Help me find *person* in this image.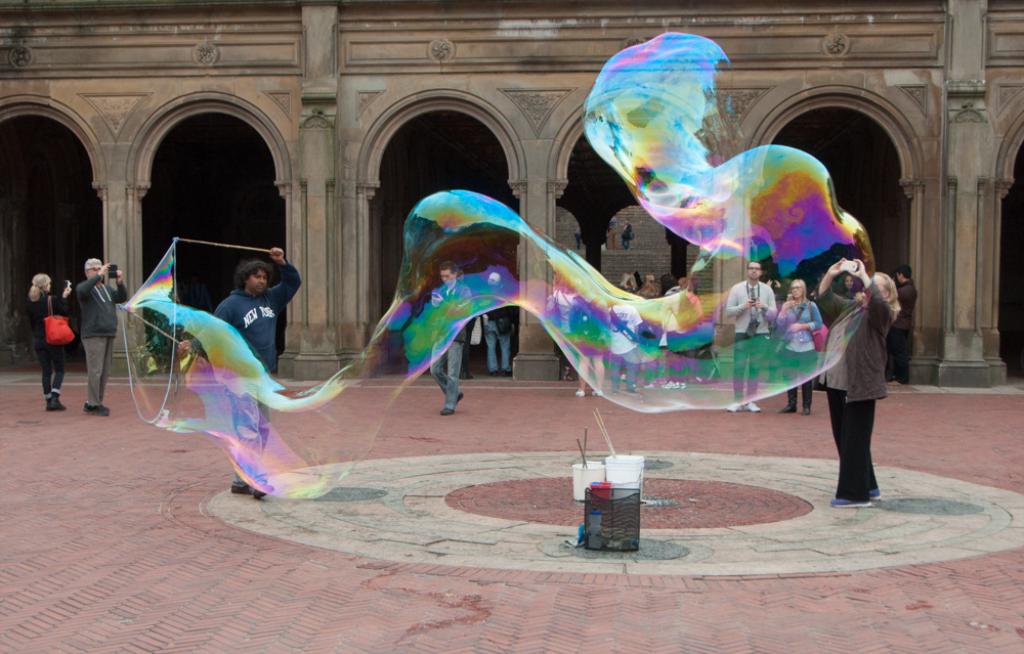
Found it: bbox=(888, 266, 916, 384).
